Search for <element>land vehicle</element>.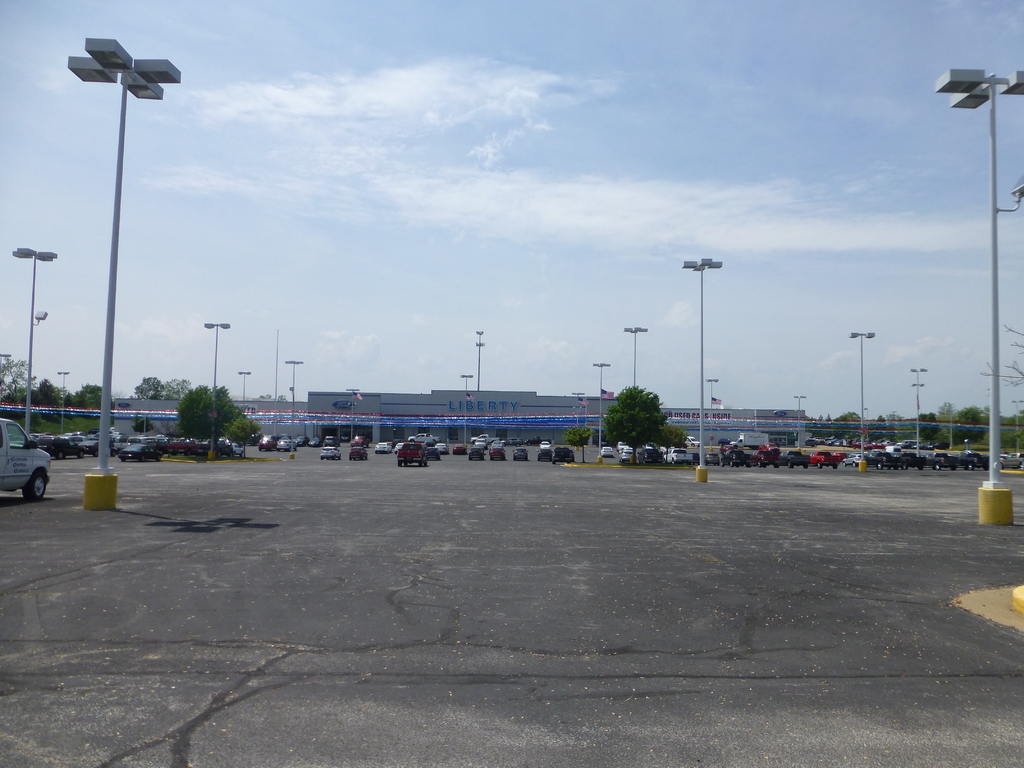
Found at <bbox>248, 431, 260, 443</bbox>.
